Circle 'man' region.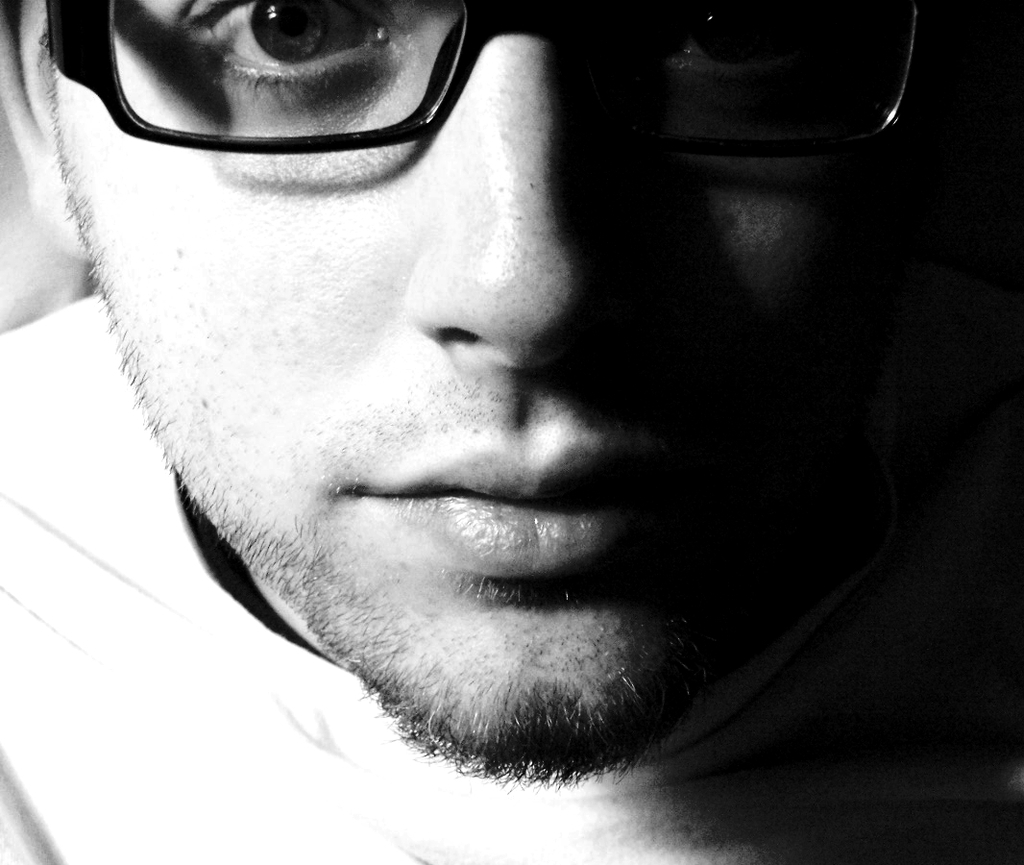
Region: left=0, top=0, right=986, bottom=805.
